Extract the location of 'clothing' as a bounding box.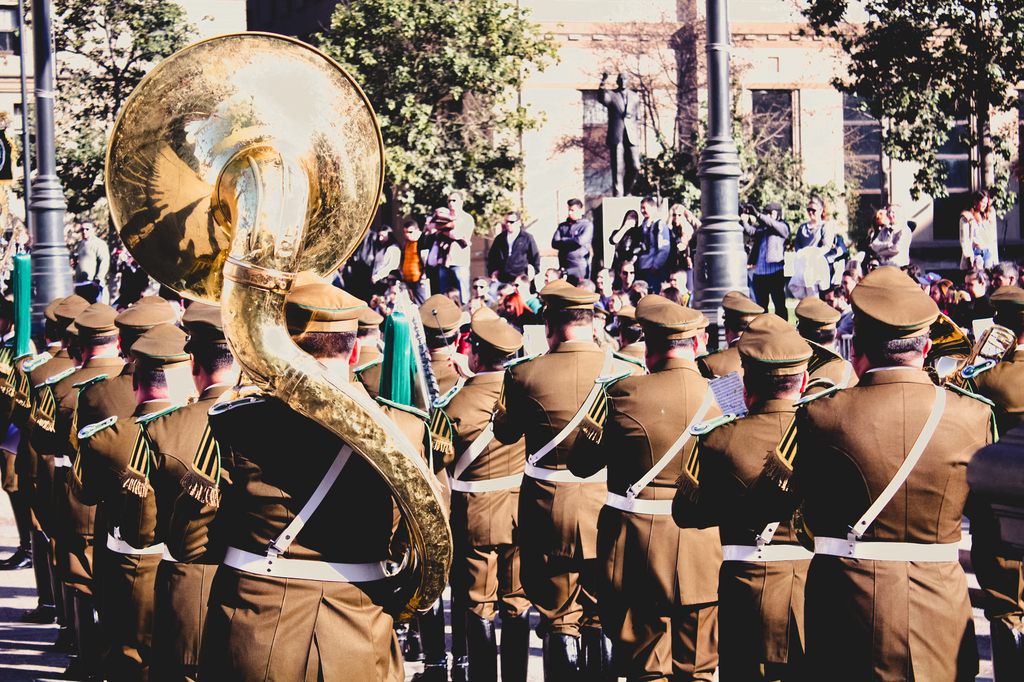
locate(671, 206, 687, 271).
